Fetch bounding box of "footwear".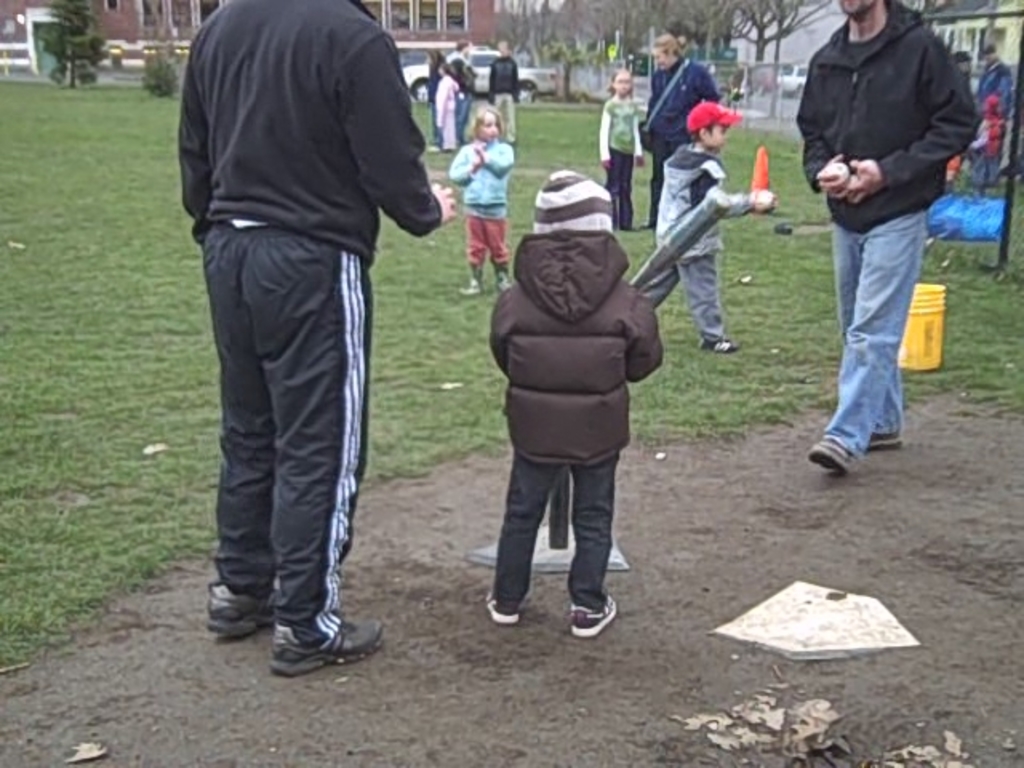
Bbox: 574, 597, 616, 632.
